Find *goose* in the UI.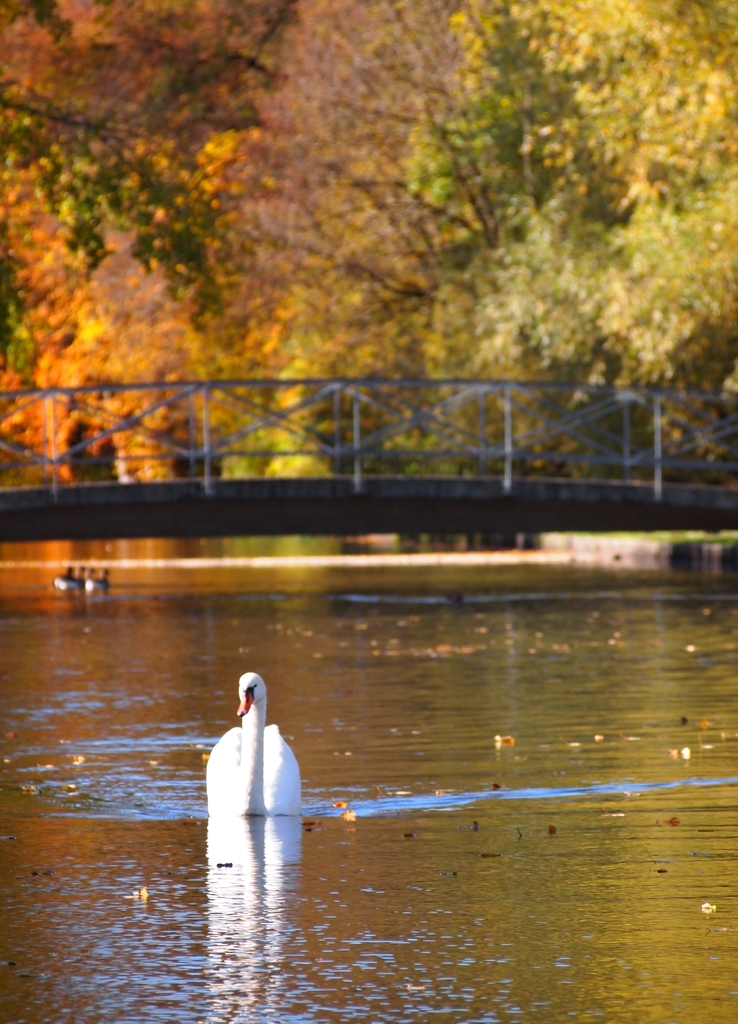
UI element at 205, 673, 302, 817.
